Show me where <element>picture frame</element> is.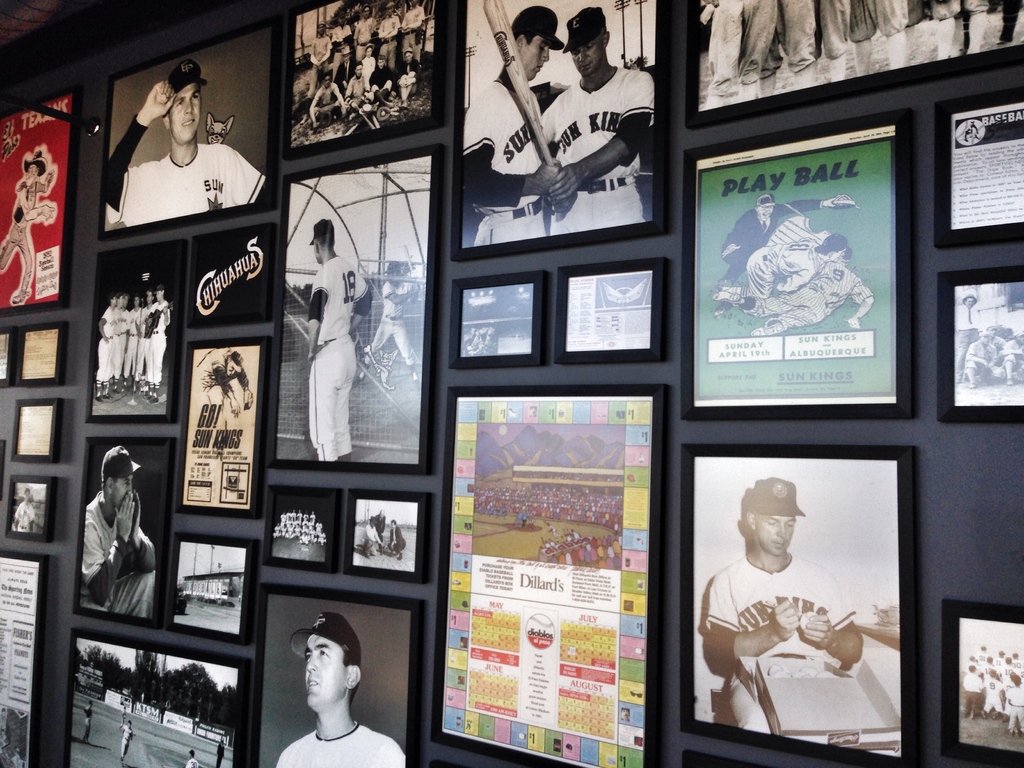
<element>picture frame</element> is at box=[88, 245, 191, 426].
